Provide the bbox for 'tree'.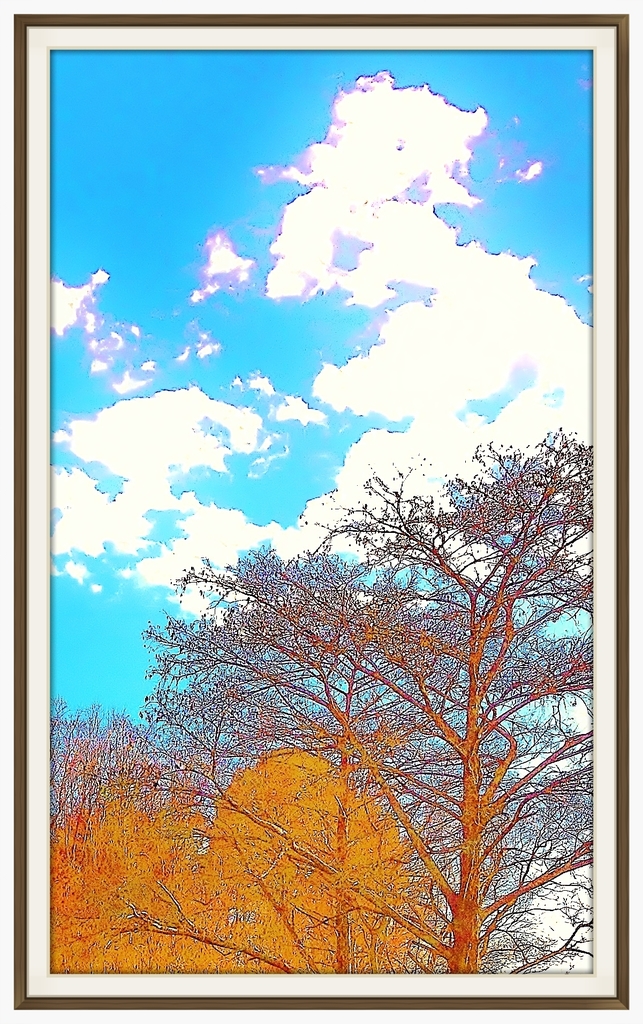
{"left": 37, "top": 710, "right": 126, "bottom": 988}.
